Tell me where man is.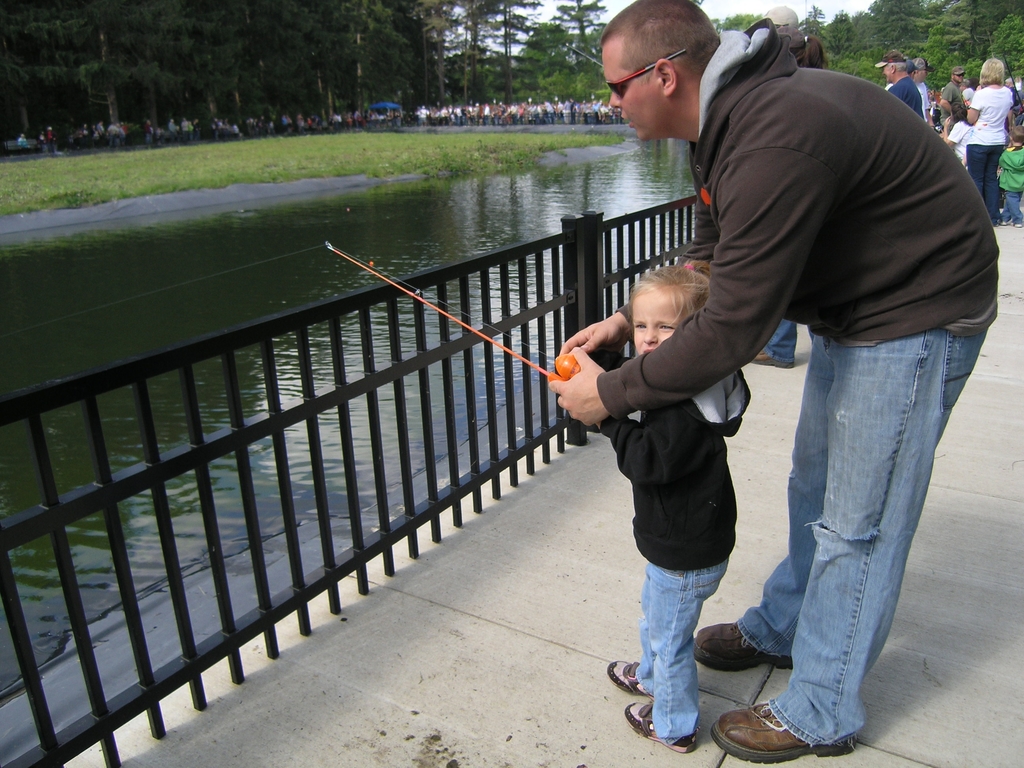
man is at BBox(933, 69, 965, 126).
